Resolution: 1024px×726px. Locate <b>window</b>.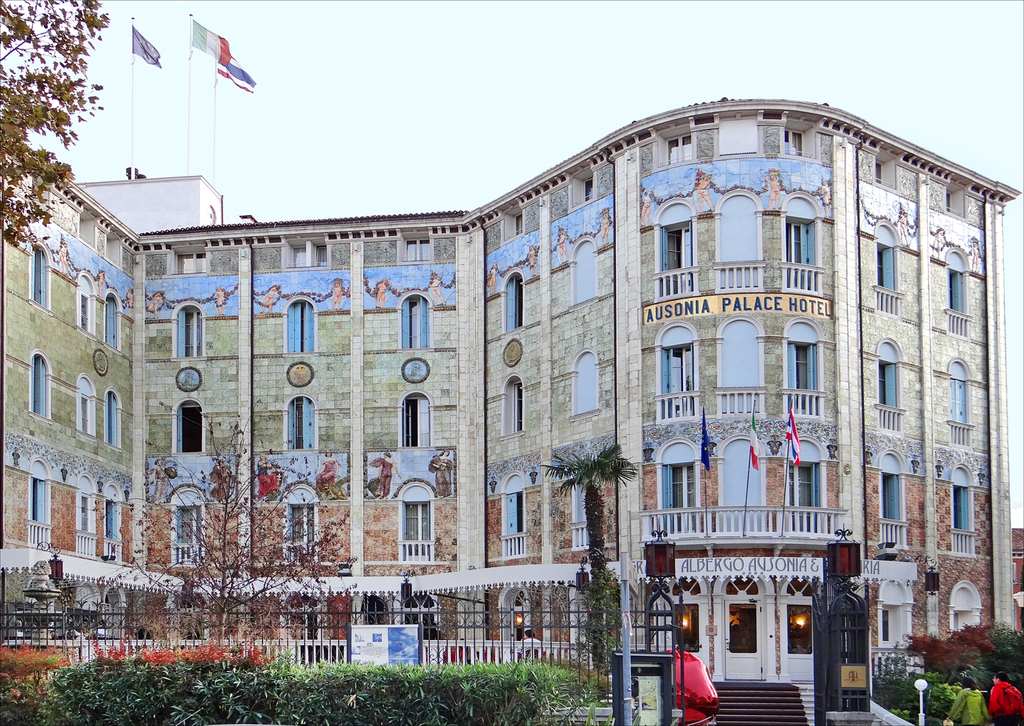
region(506, 214, 529, 235).
